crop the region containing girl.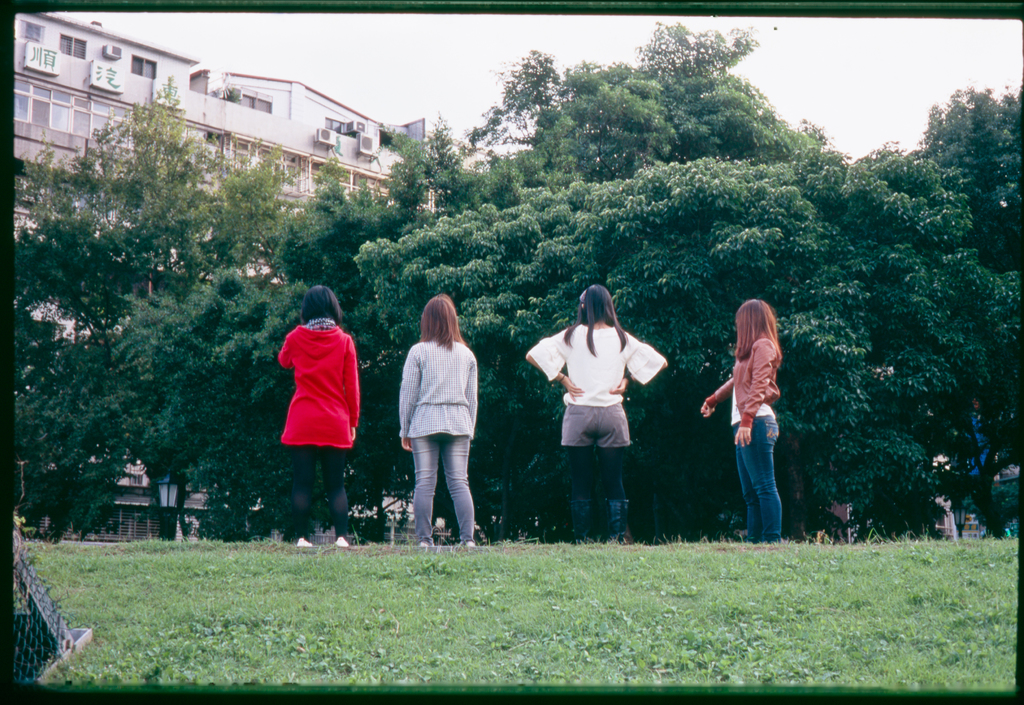
Crop region: pyautogui.locateOnScreen(527, 274, 666, 540).
